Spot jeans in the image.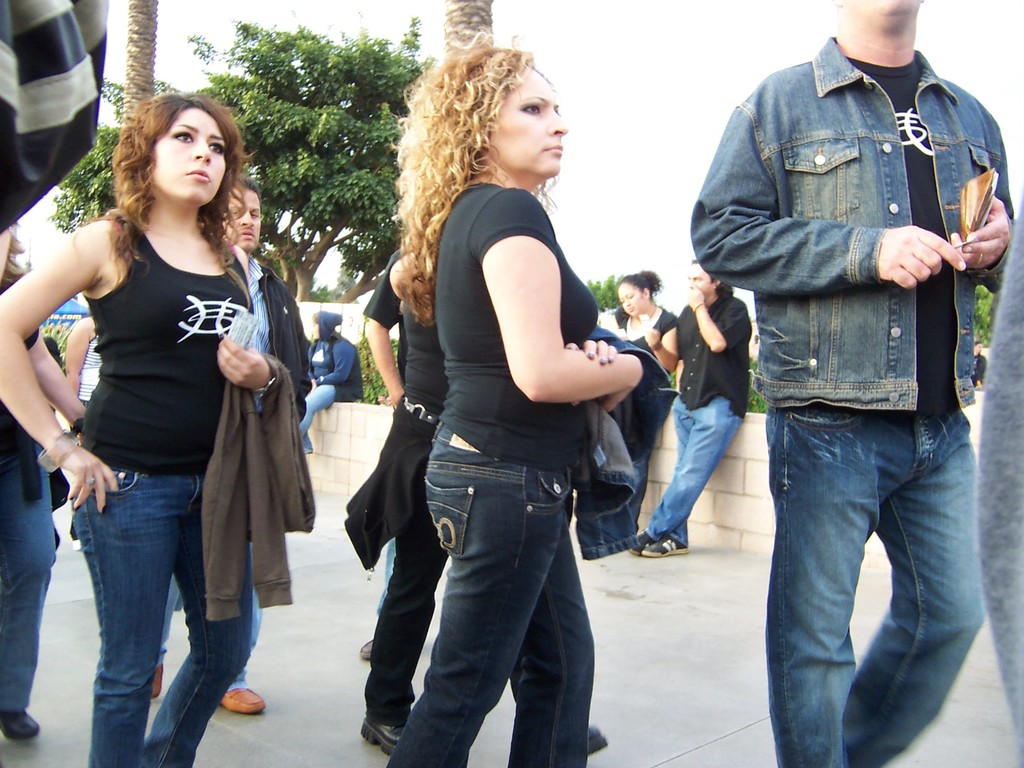
jeans found at 72,473,253,767.
